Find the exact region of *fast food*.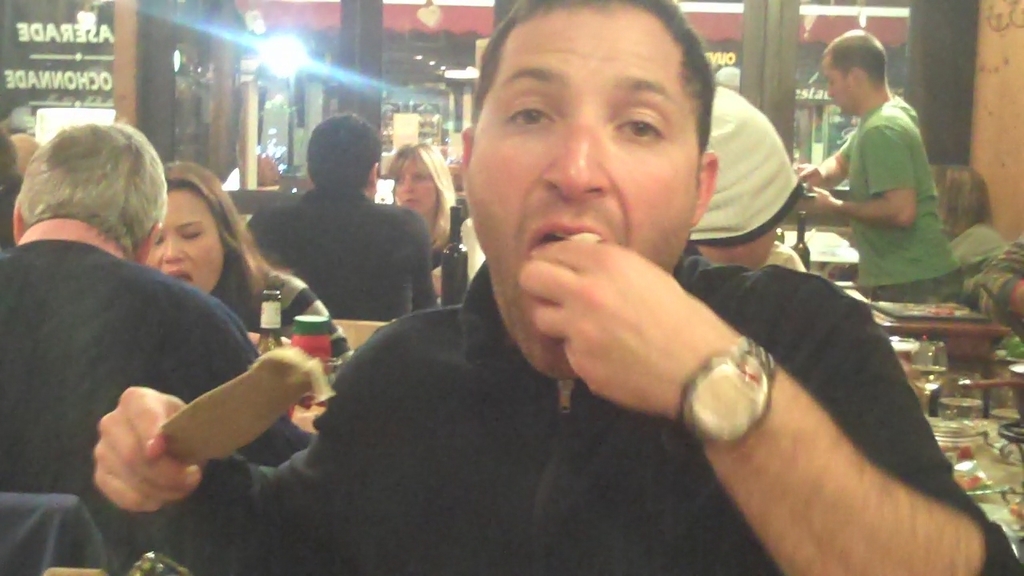
Exact region: locate(250, 344, 338, 408).
